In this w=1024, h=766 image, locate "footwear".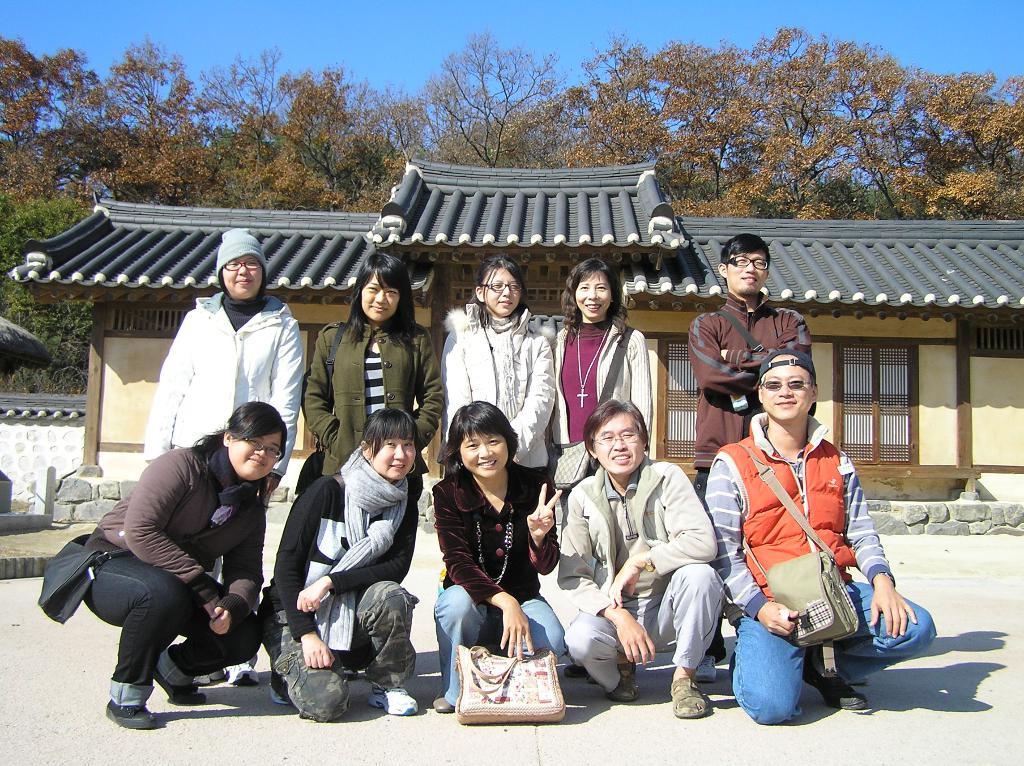
Bounding box: region(230, 655, 255, 685).
